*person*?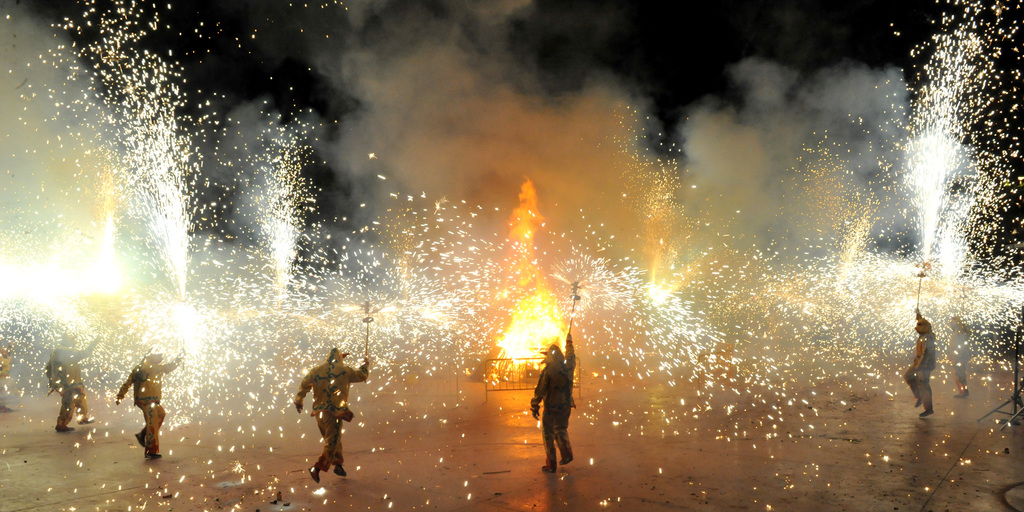
(529, 330, 580, 469)
